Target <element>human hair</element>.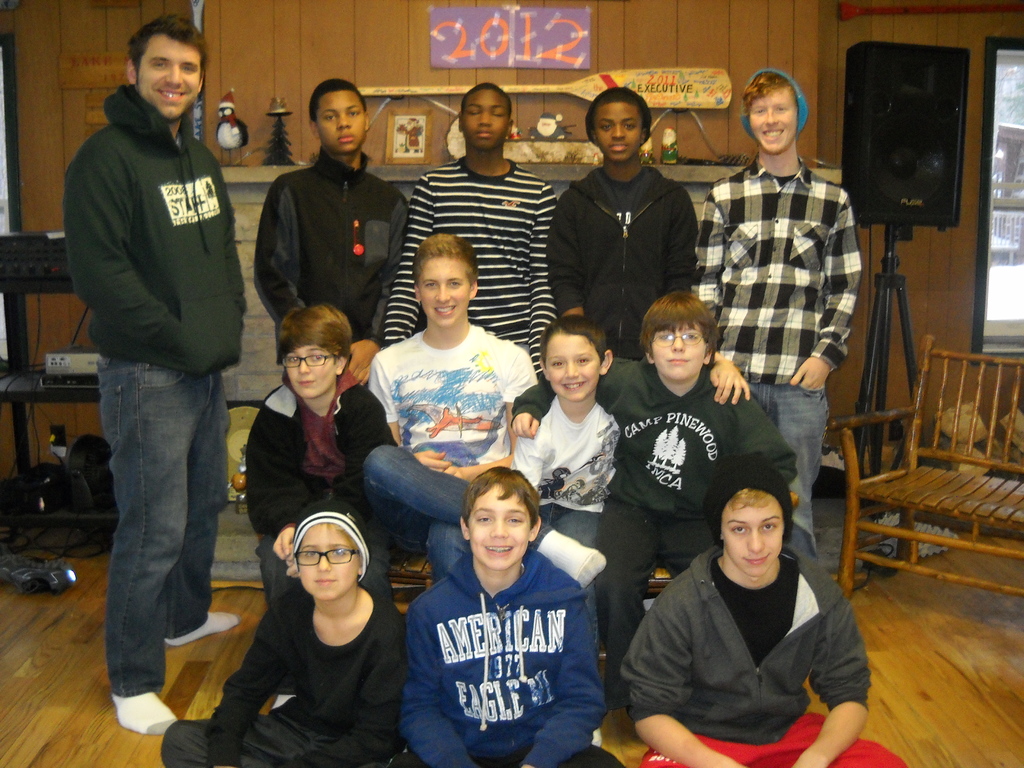
Target region: (left=461, top=466, right=540, bottom=534).
